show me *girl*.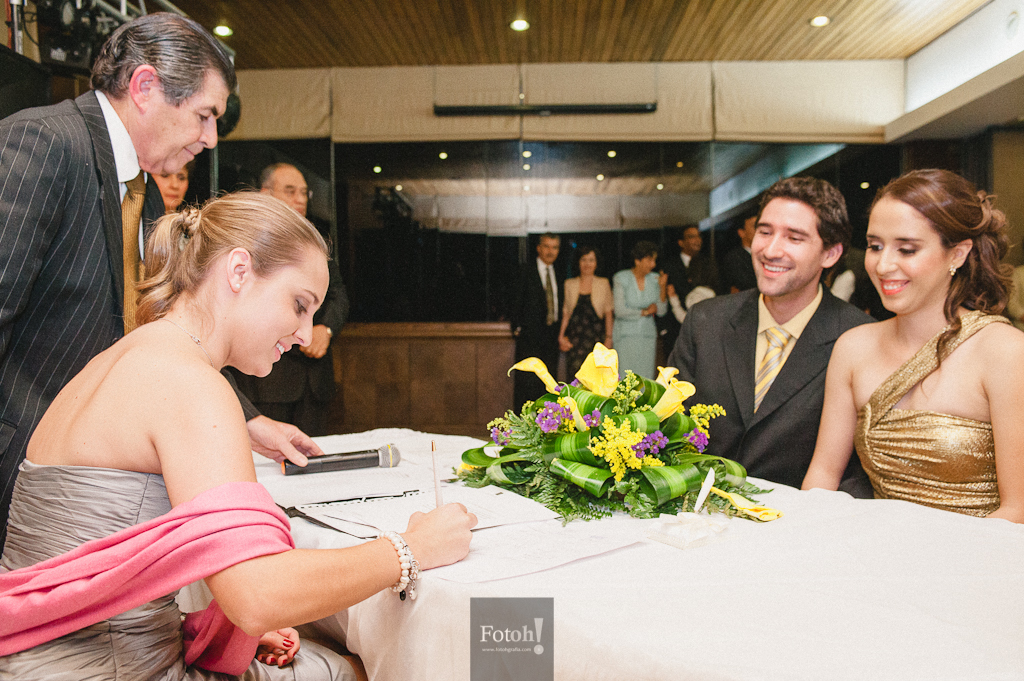
*girl* is here: (790,165,1023,527).
